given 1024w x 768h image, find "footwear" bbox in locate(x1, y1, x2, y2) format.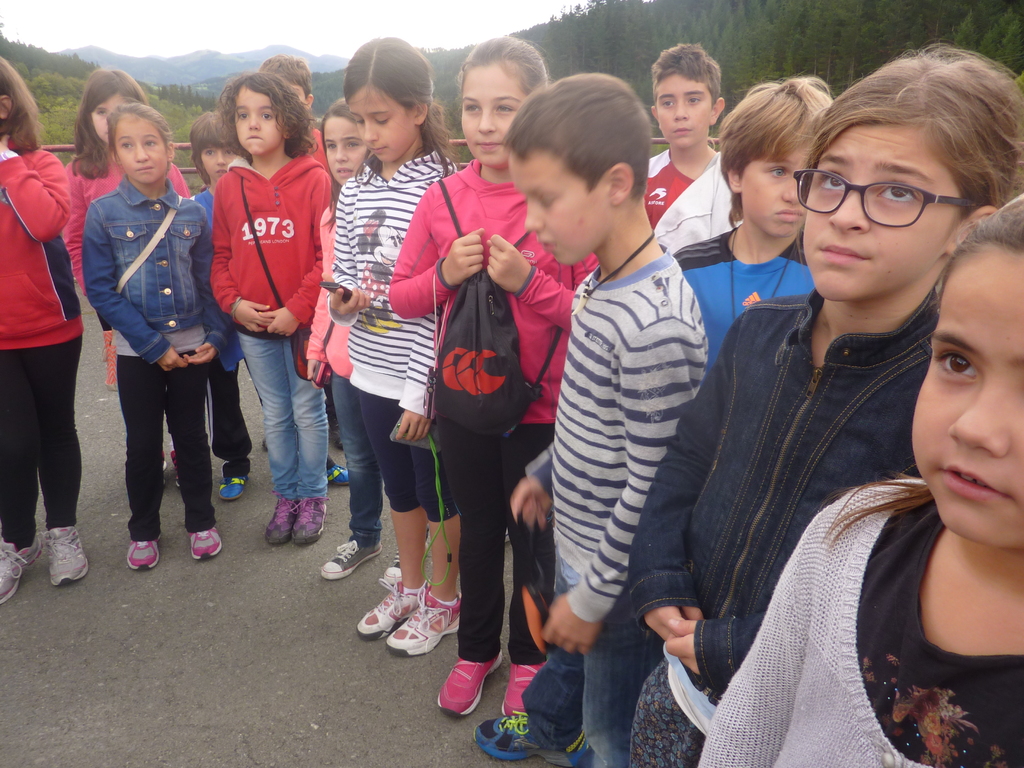
locate(292, 500, 325, 544).
